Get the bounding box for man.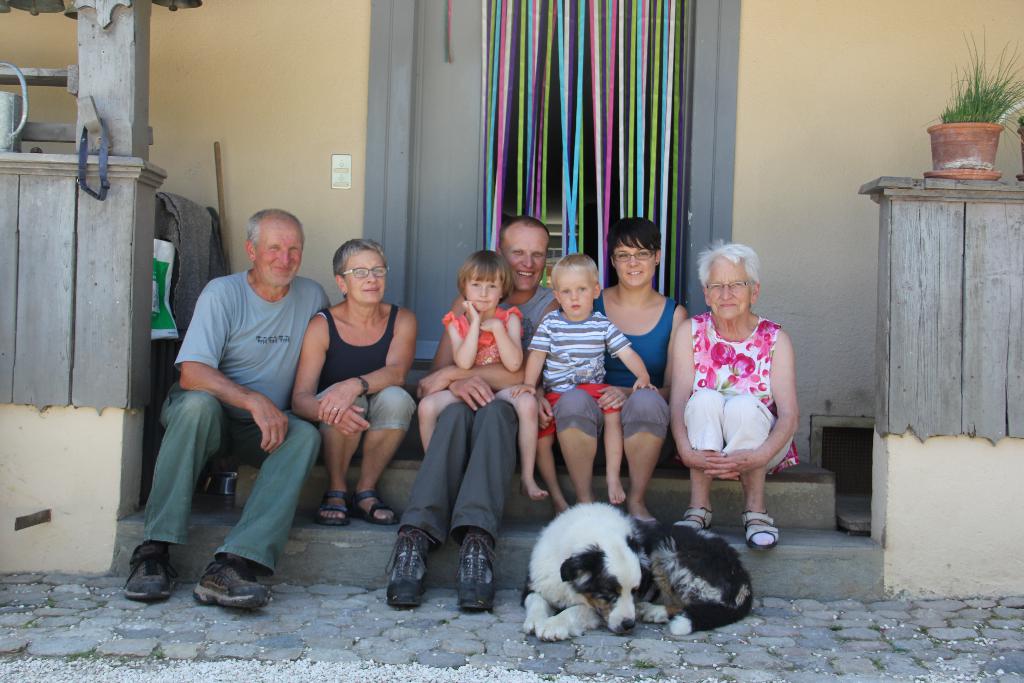
region(380, 215, 556, 613).
